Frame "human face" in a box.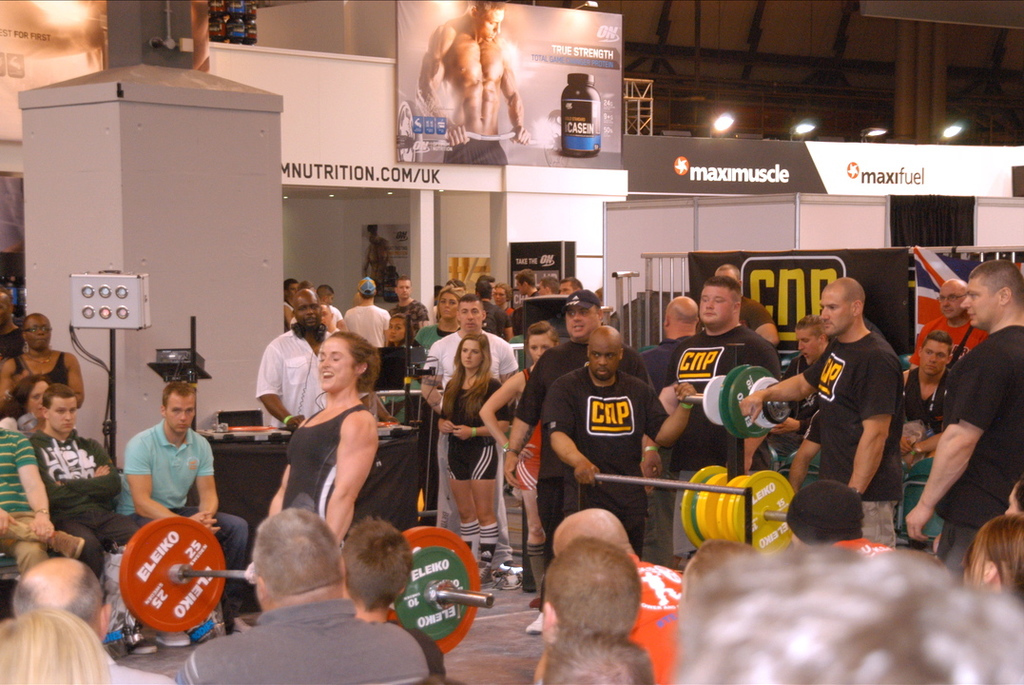
(left=28, top=381, right=48, bottom=416).
